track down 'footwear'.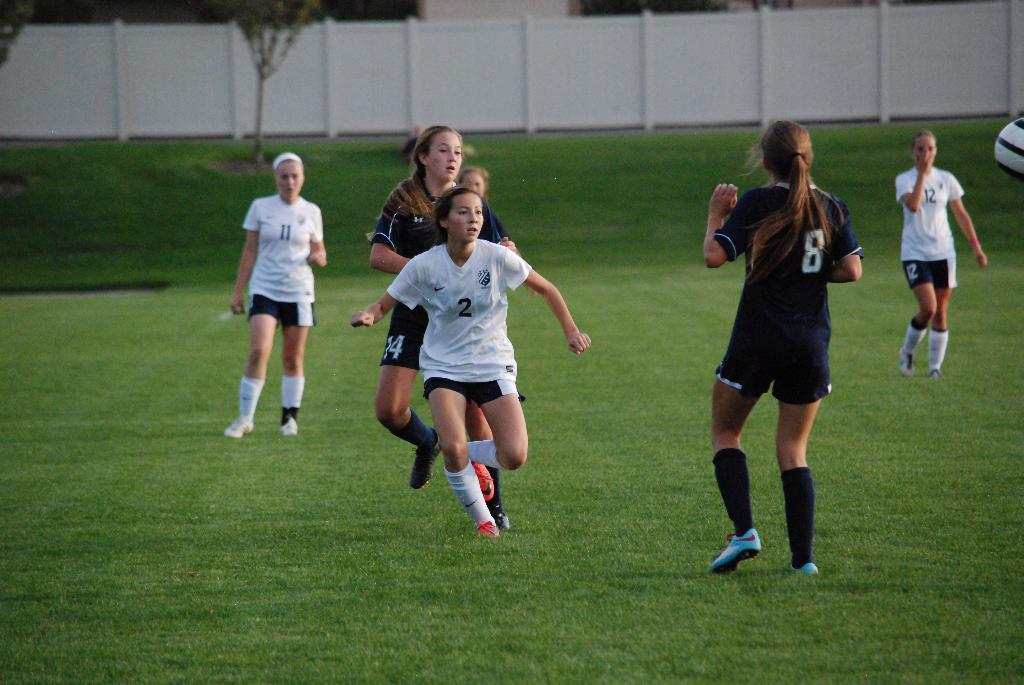
Tracked to [x1=281, y1=409, x2=302, y2=435].
